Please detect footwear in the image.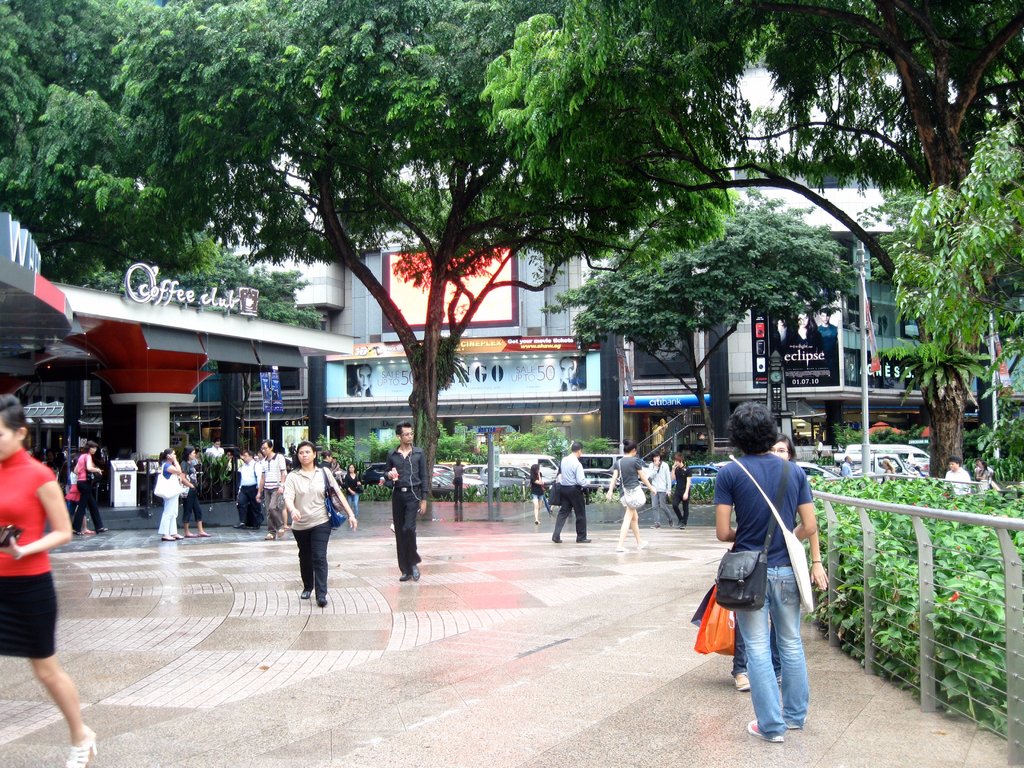
bbox=[301, 590, 311, 600].
